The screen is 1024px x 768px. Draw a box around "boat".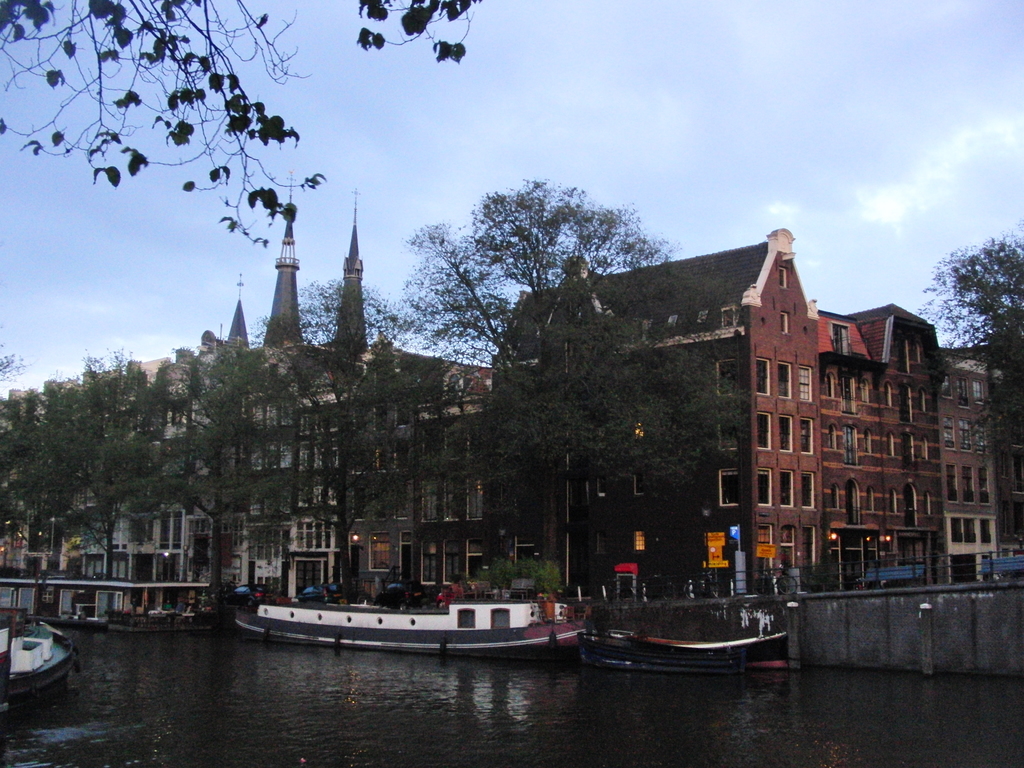
box(223, 573, 581, 650).
